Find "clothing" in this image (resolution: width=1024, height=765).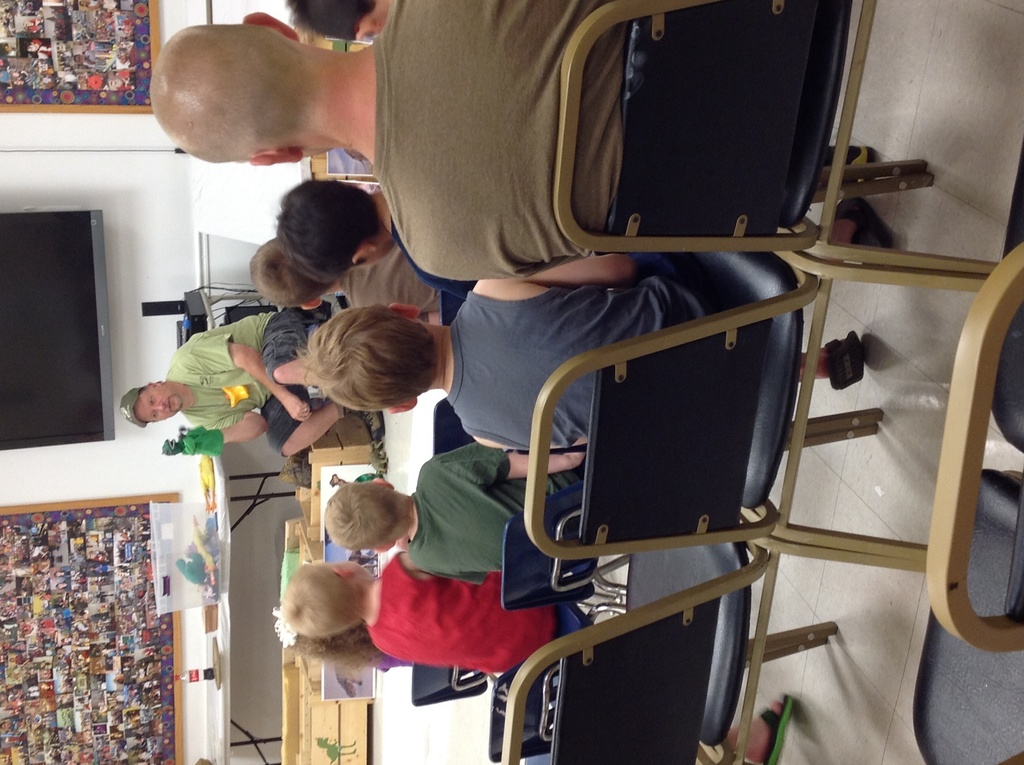
left=404, top=443, right=591, bottom=588.
